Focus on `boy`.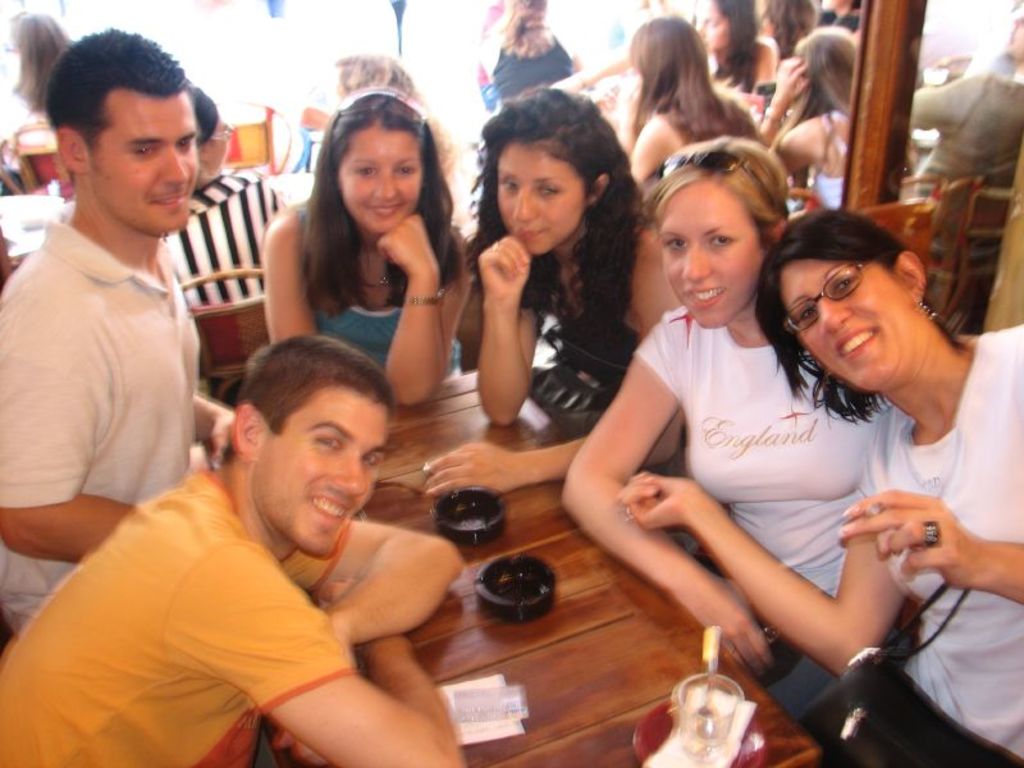
Focused at (0, 332, 471, 767).
